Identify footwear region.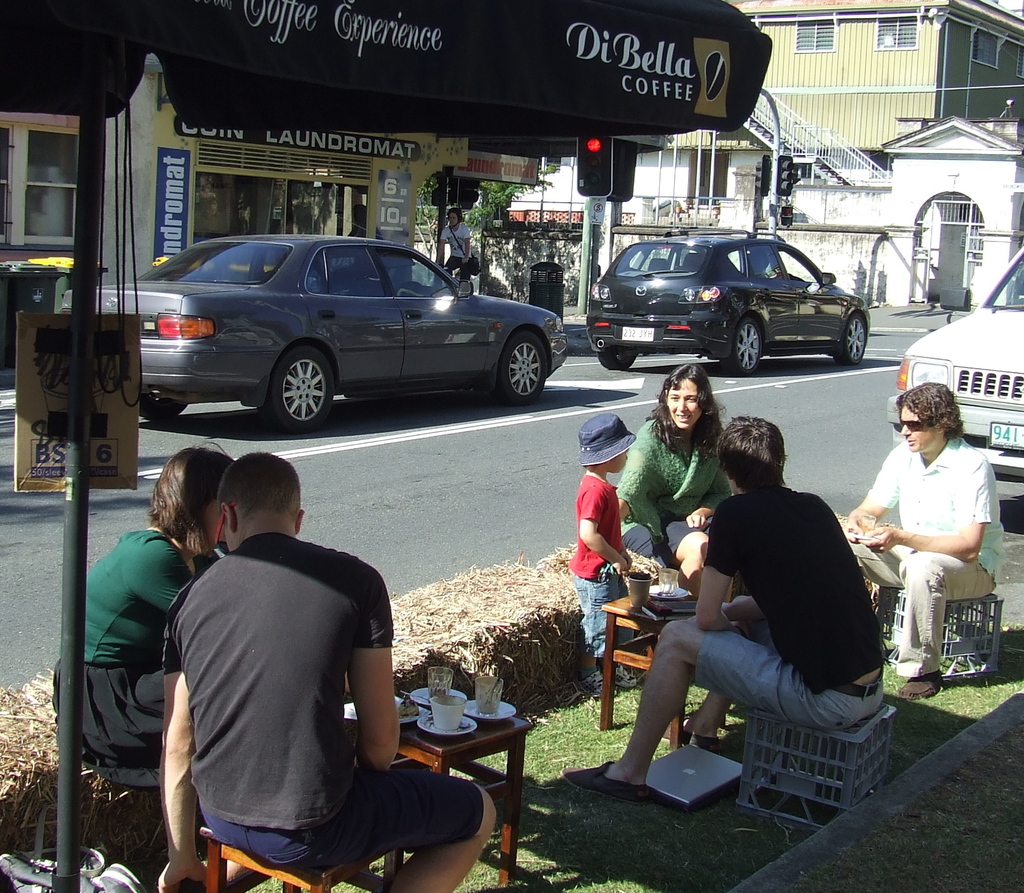
Region: box=[578, 666, 602, 696].
